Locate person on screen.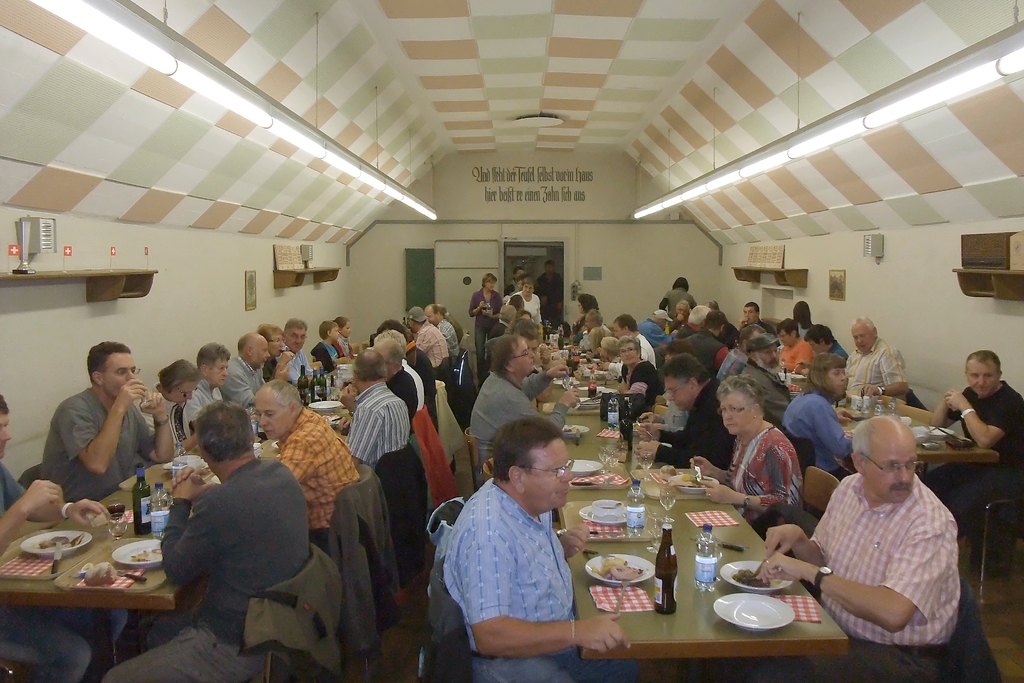
On screen at <box>102,399,310,682</box>.
